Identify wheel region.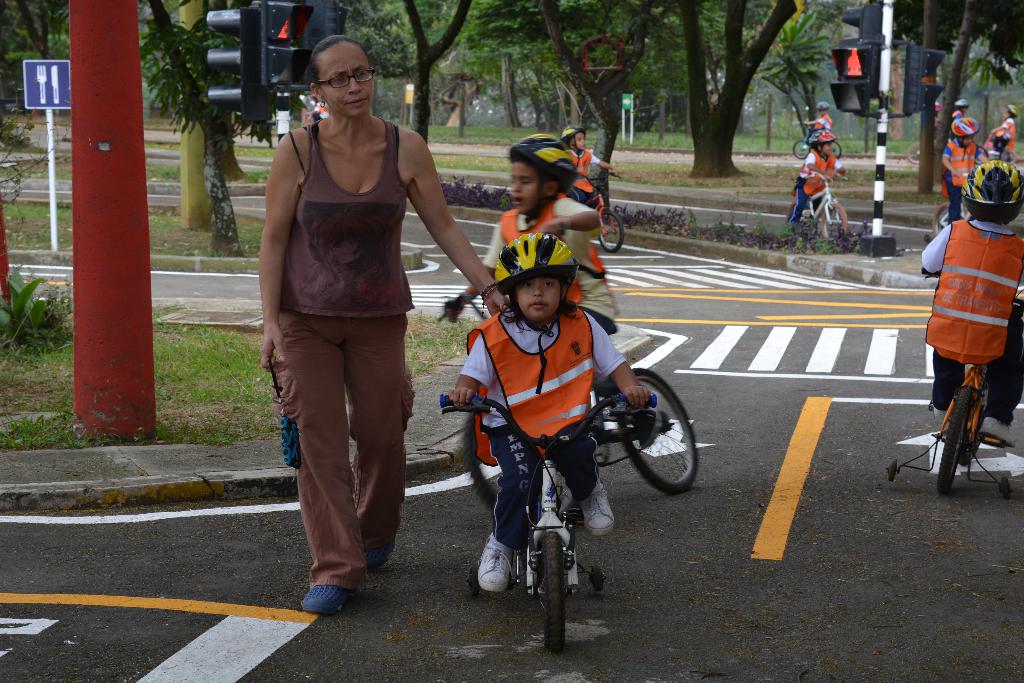
Region: 532/536/588/649.
